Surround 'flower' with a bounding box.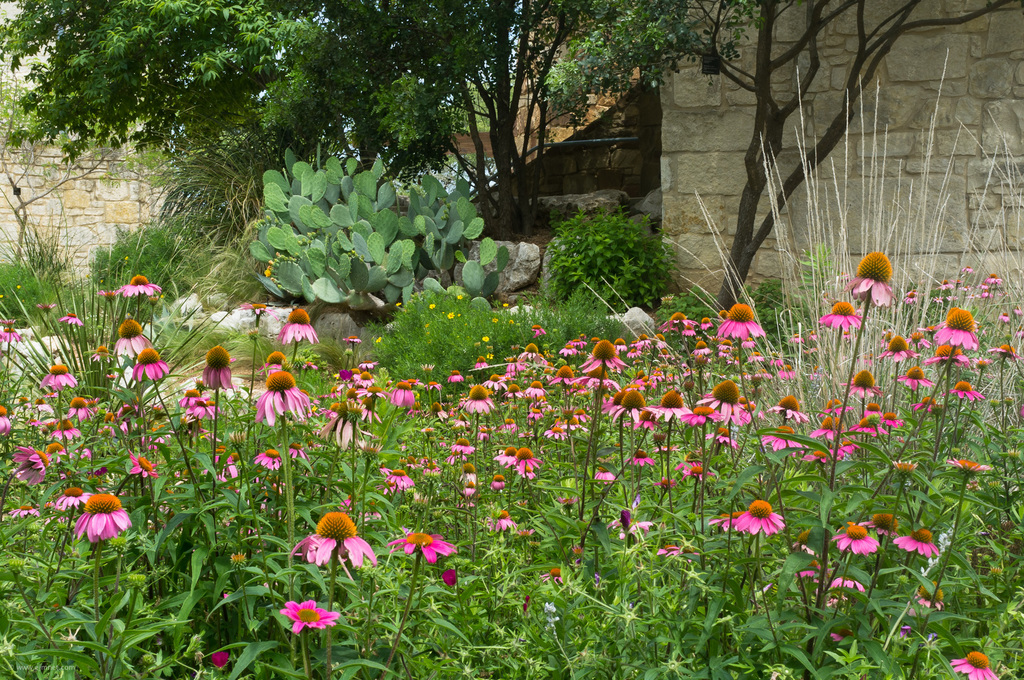
<bbox>946, 458, 988, 476</bbox>.
